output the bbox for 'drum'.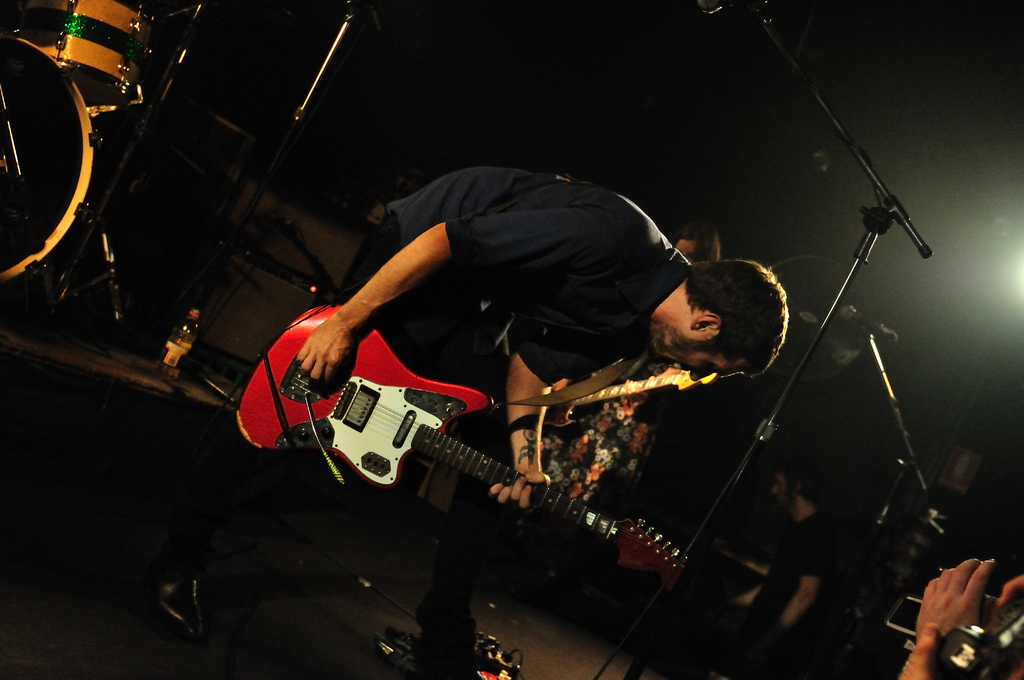
2/0/154/94.
